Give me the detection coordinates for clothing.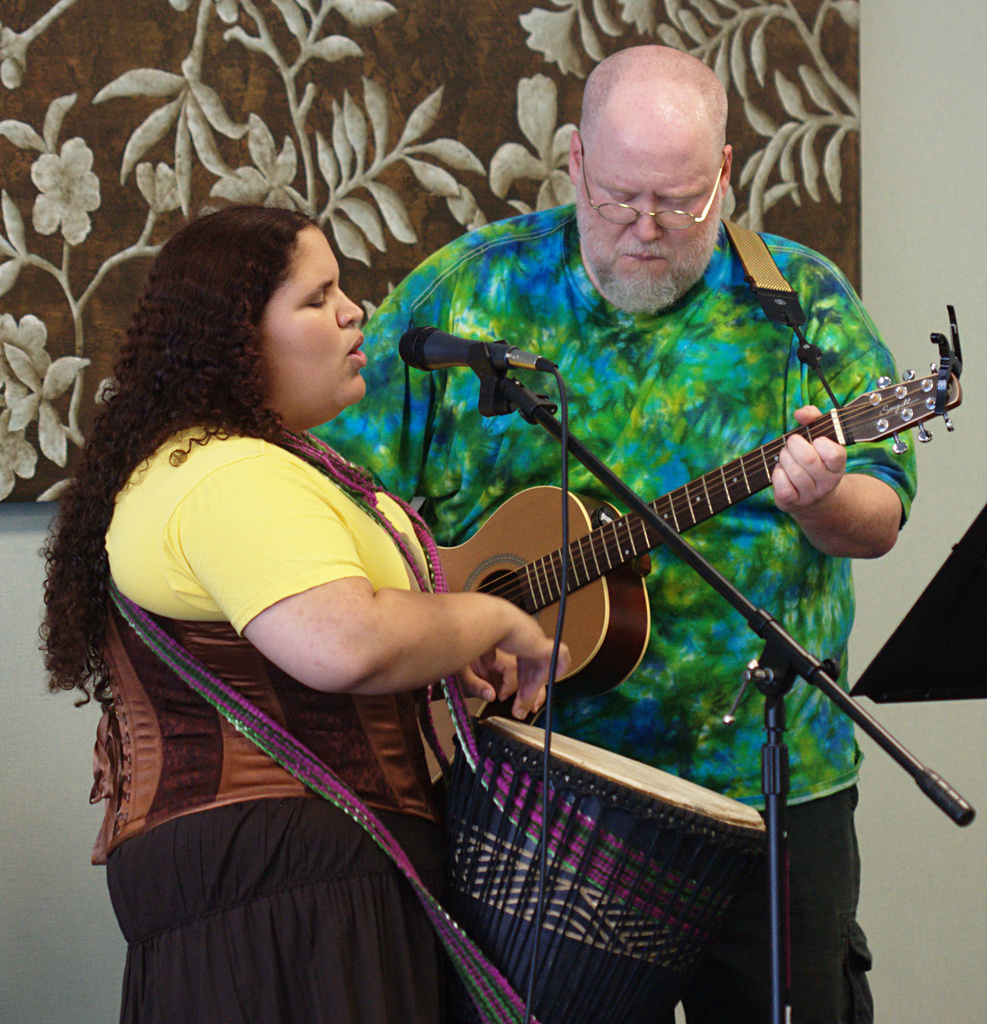
[x1=300, y1=197, x2=923, y2=829].
